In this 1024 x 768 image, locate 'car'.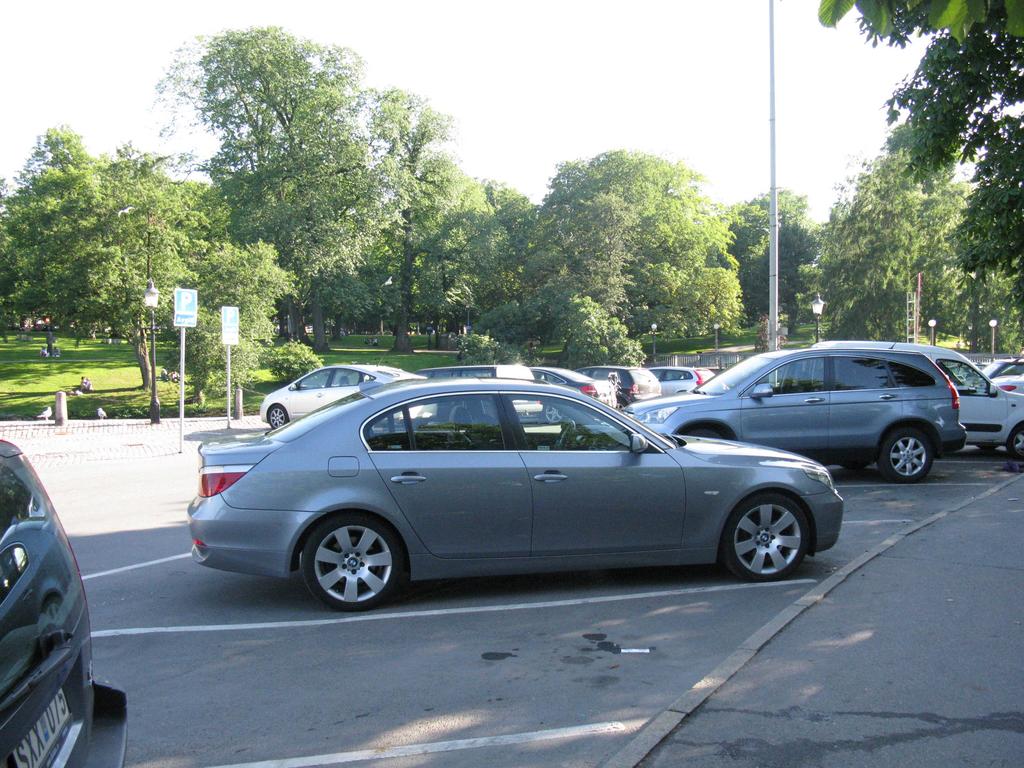
Bounding box: locate(815, 339, 1023, 455).
